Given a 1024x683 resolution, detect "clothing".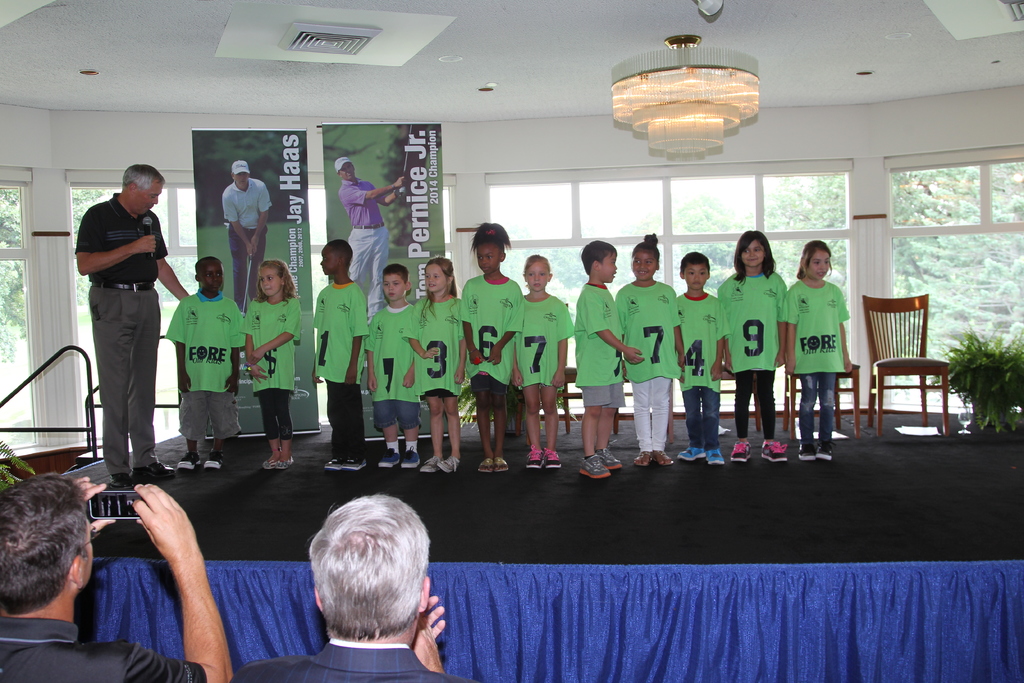
{"x1": 367, "y1": 299, "x2": 422, "y2": 434}.
